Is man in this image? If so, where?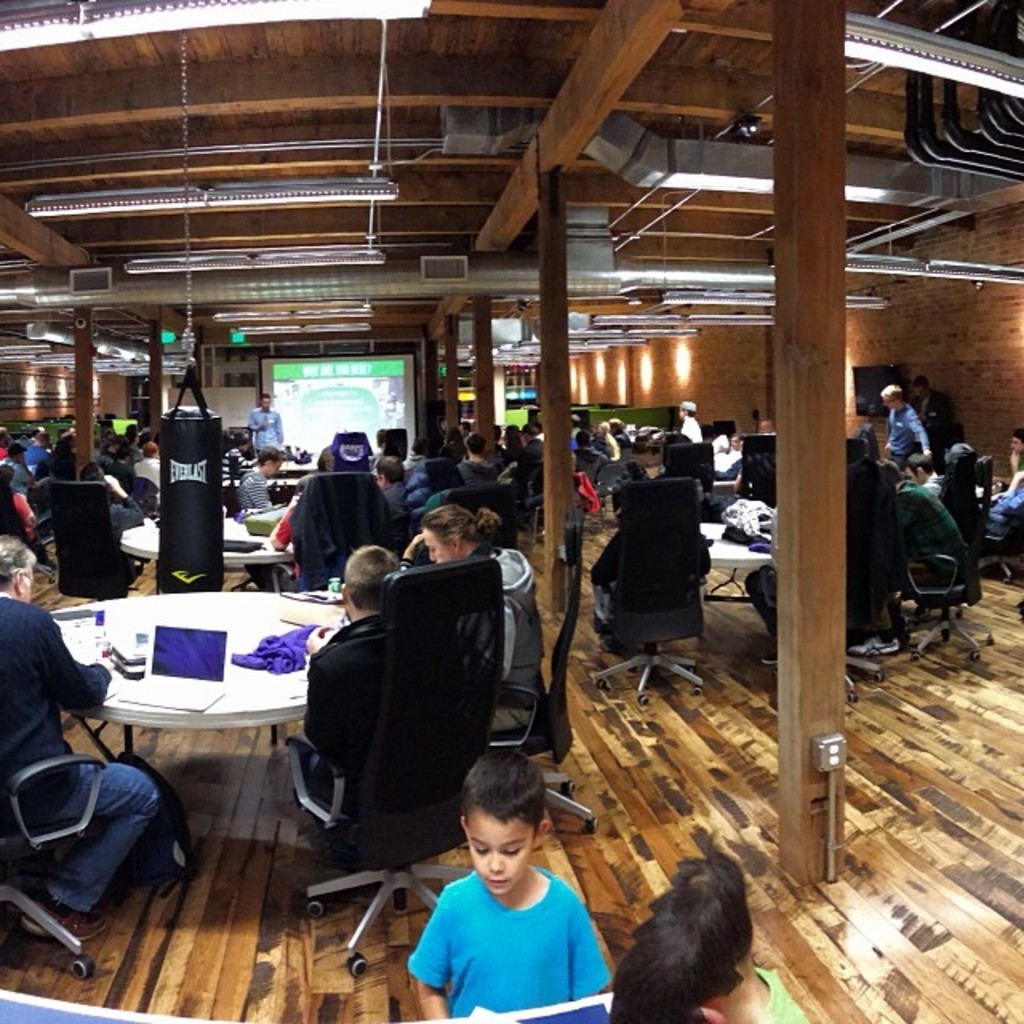
Yes, at region(850, 456, 963, 658).
